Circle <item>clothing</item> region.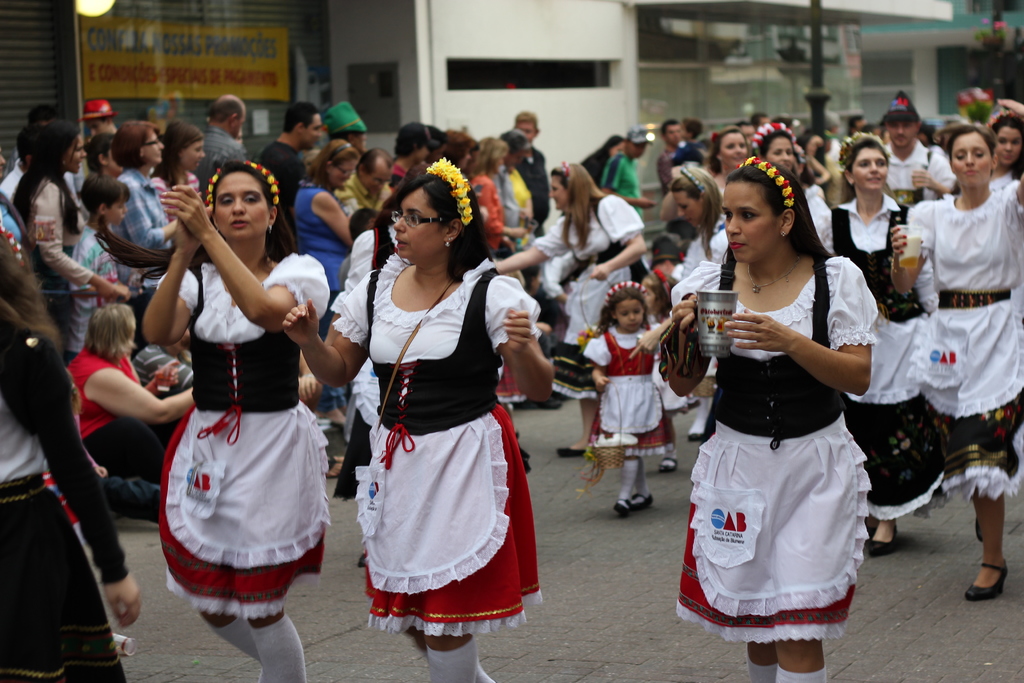
Region: box(535, 188, 640, 400).
